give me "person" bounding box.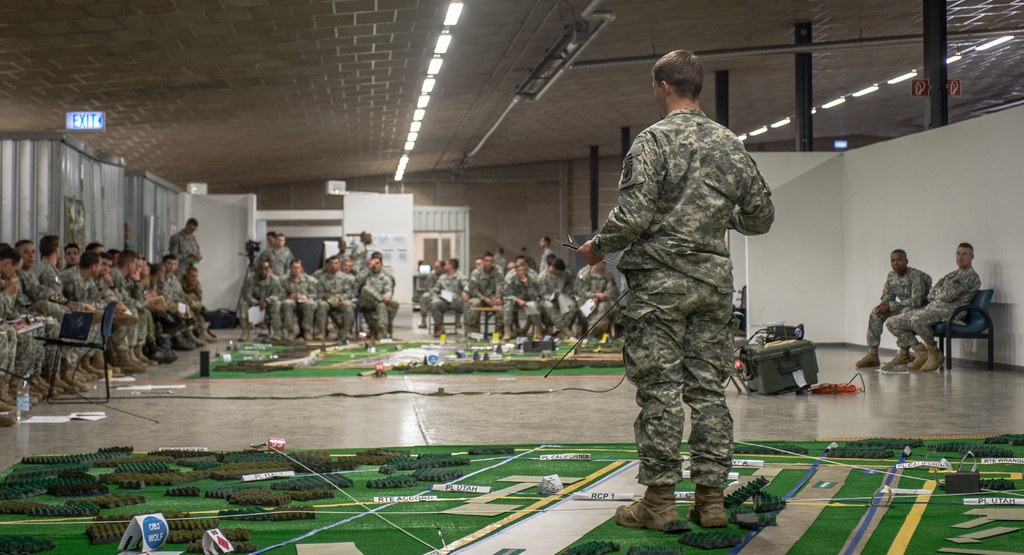
<box>854,246,924,367</box>.
